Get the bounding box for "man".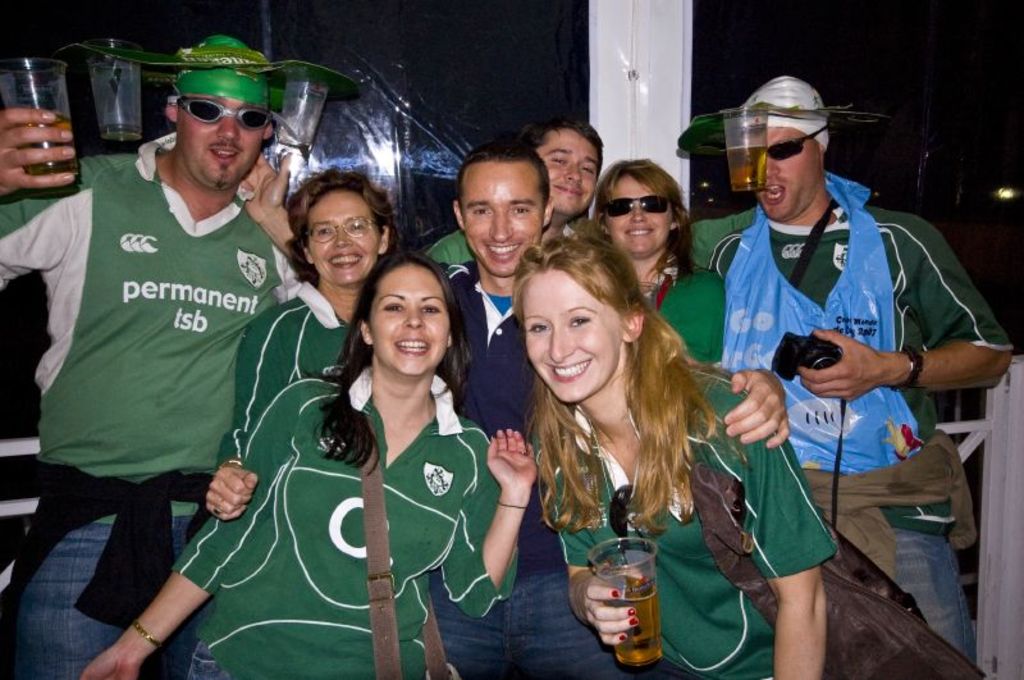
BBox(0, 26, 312, 679).
